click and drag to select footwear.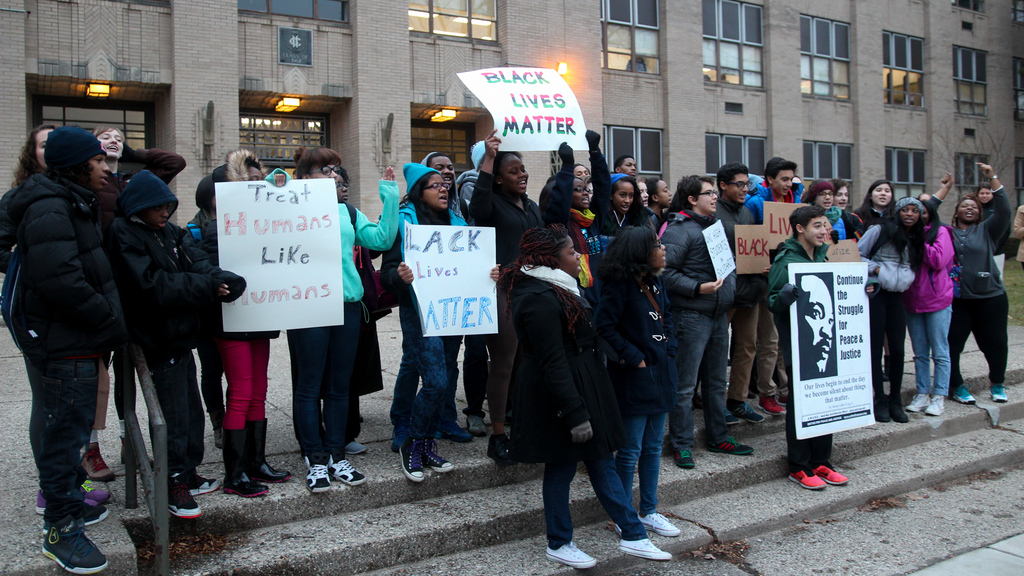
Selection: rect(83, 440, 106, 482).
